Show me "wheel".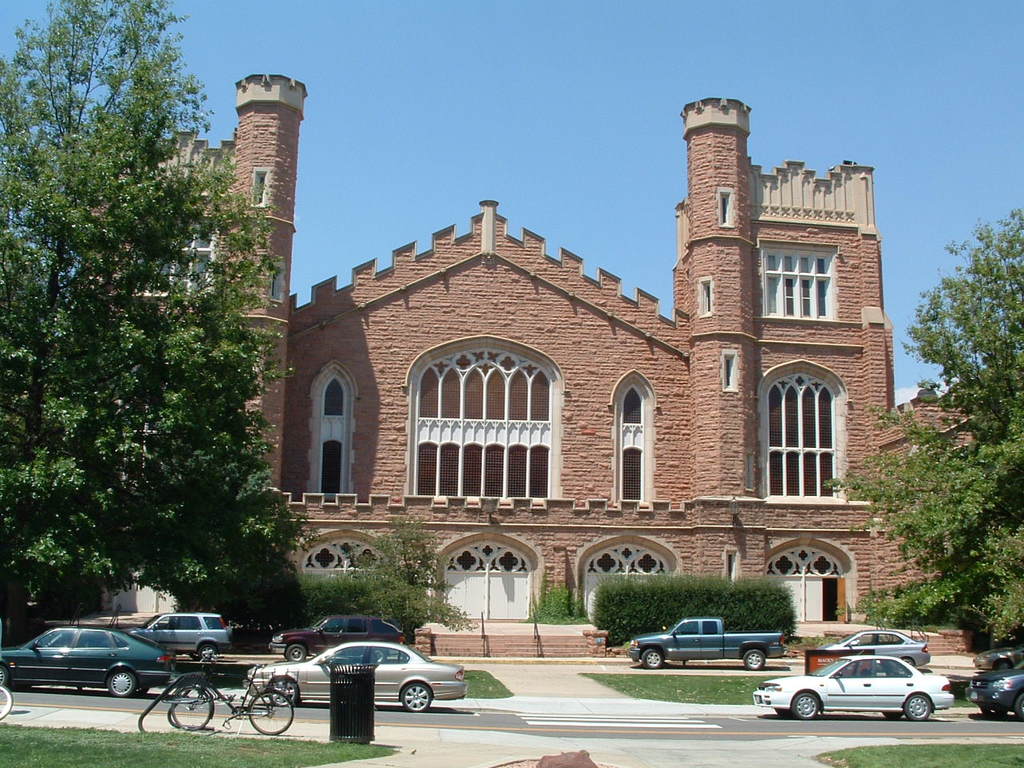
"wheel" is here: crop(401, 678, 432, 715).
